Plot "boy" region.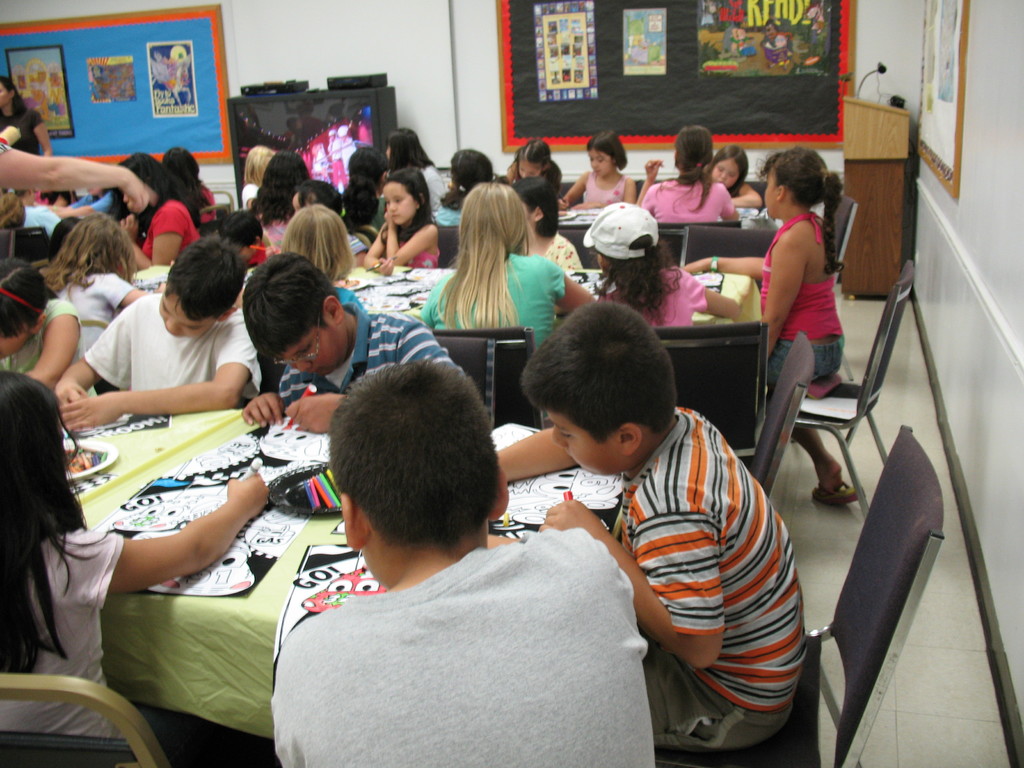
Plotted at 52 230 259 436.
